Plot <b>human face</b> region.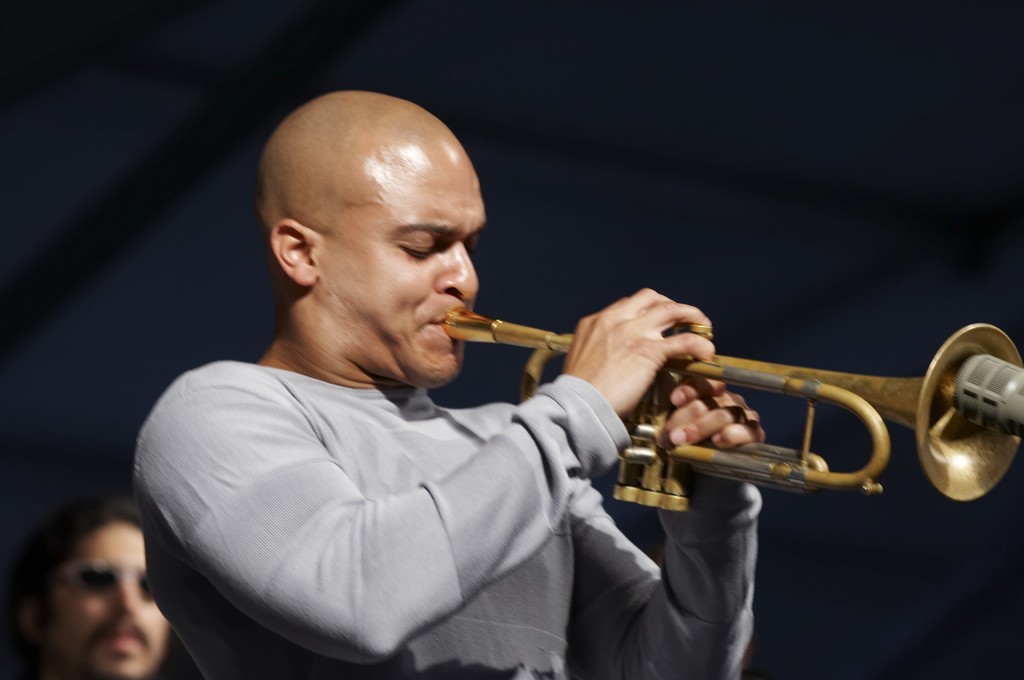
Plotted at l=319, t=155, r=488, b=390.
